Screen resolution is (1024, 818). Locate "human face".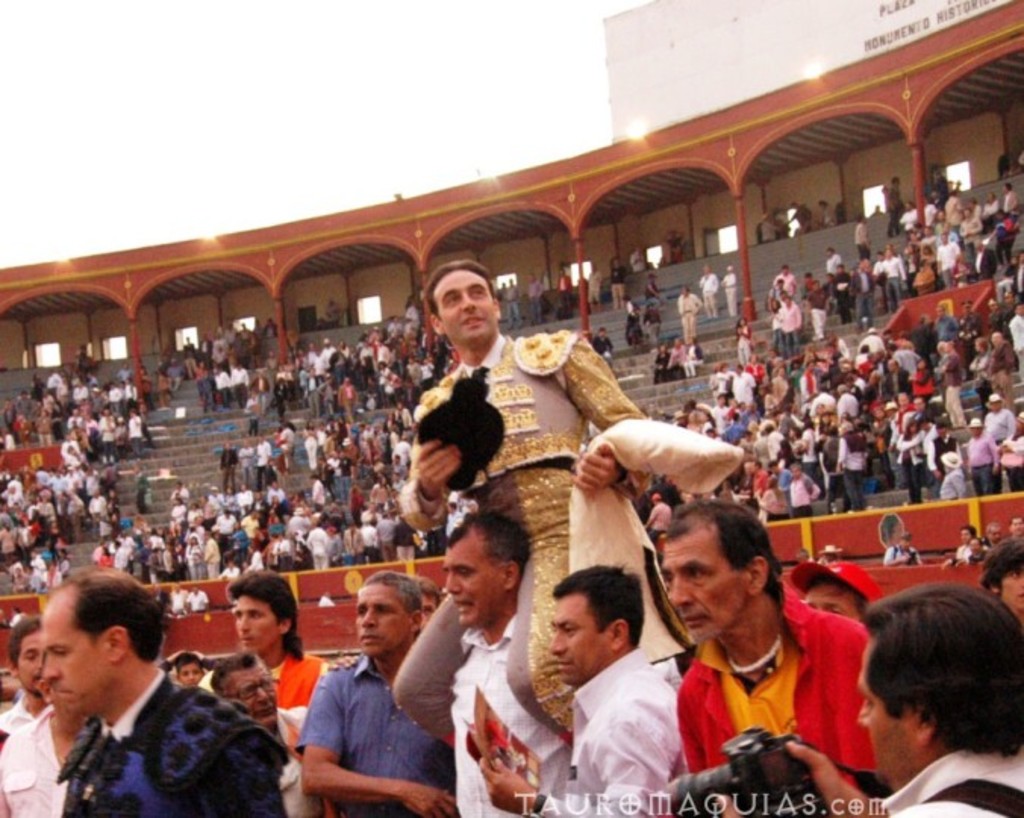
[239, 598, 273, 650].
